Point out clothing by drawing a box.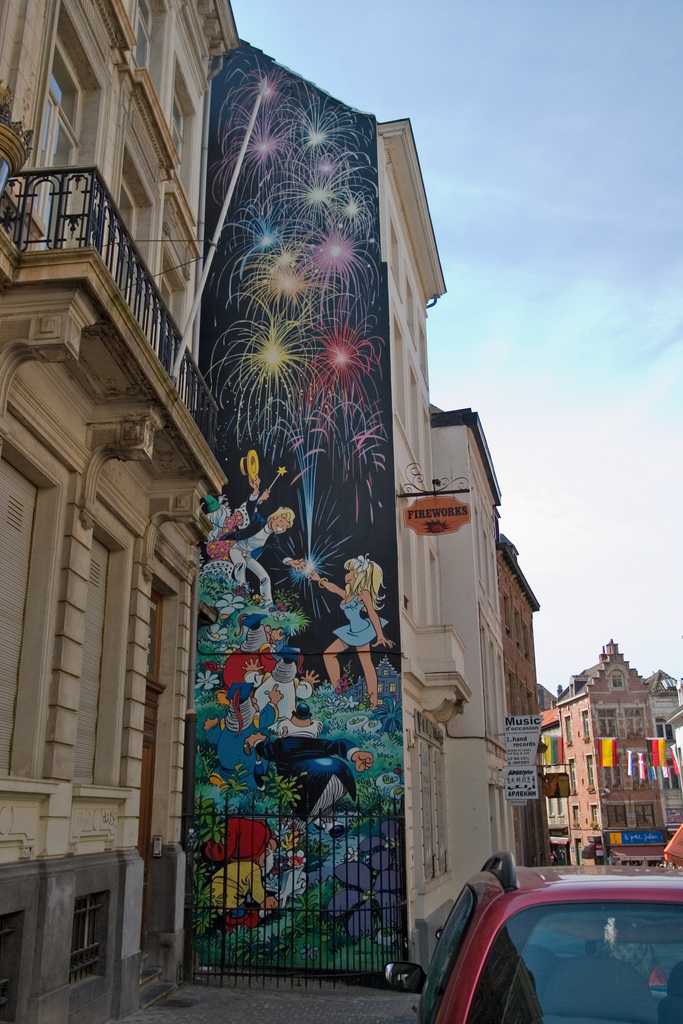
rect(203, 860, 268, 934).
